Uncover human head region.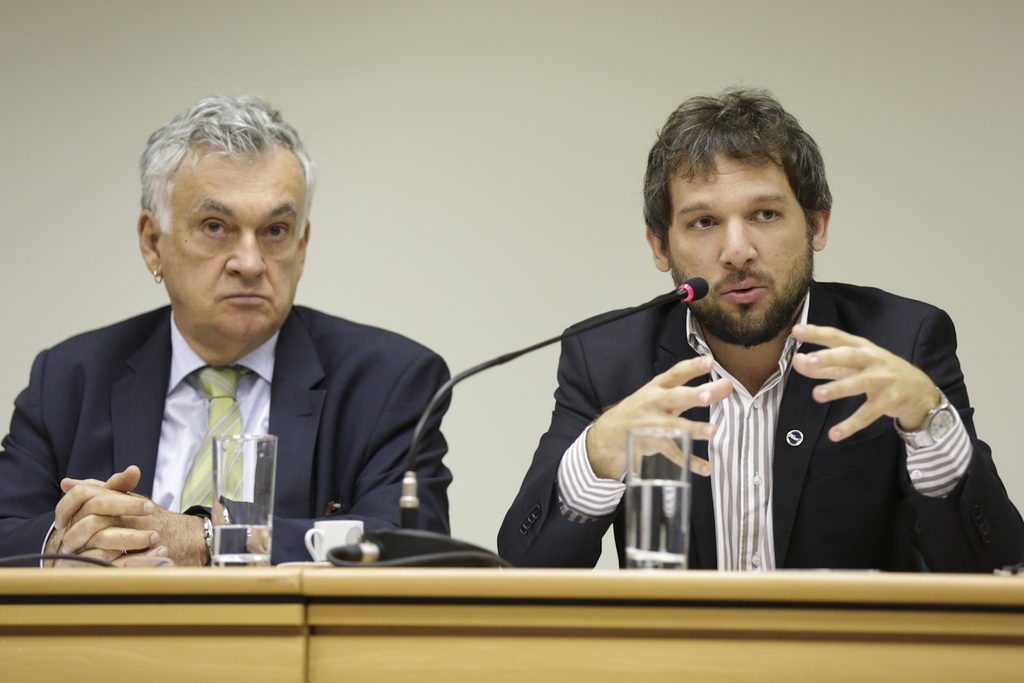
Uncovered: region(636, 81, 830, 353).
